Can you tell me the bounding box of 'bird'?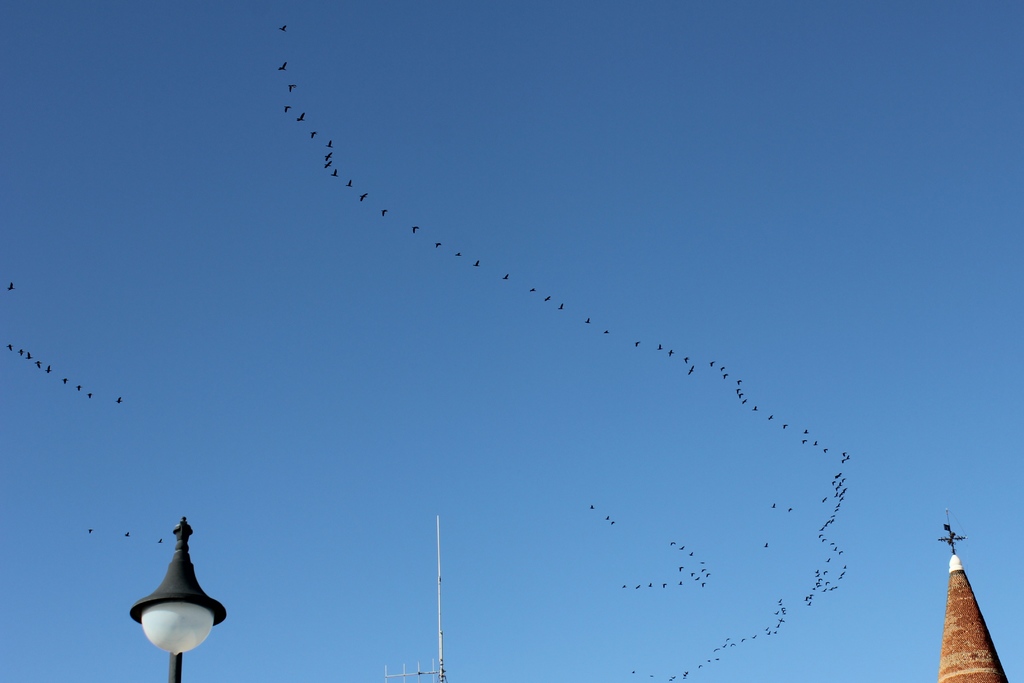
bbox(529, 286, 536, 293).
